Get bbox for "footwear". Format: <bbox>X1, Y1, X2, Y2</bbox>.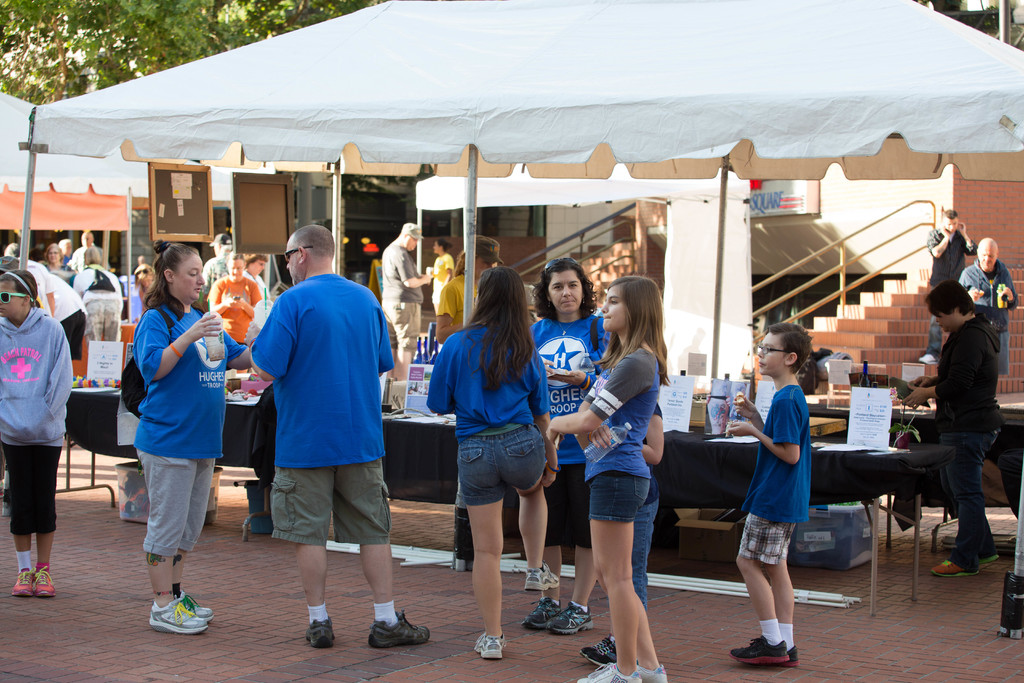
<bbox>13, 572, 35, 596</bbox>.
